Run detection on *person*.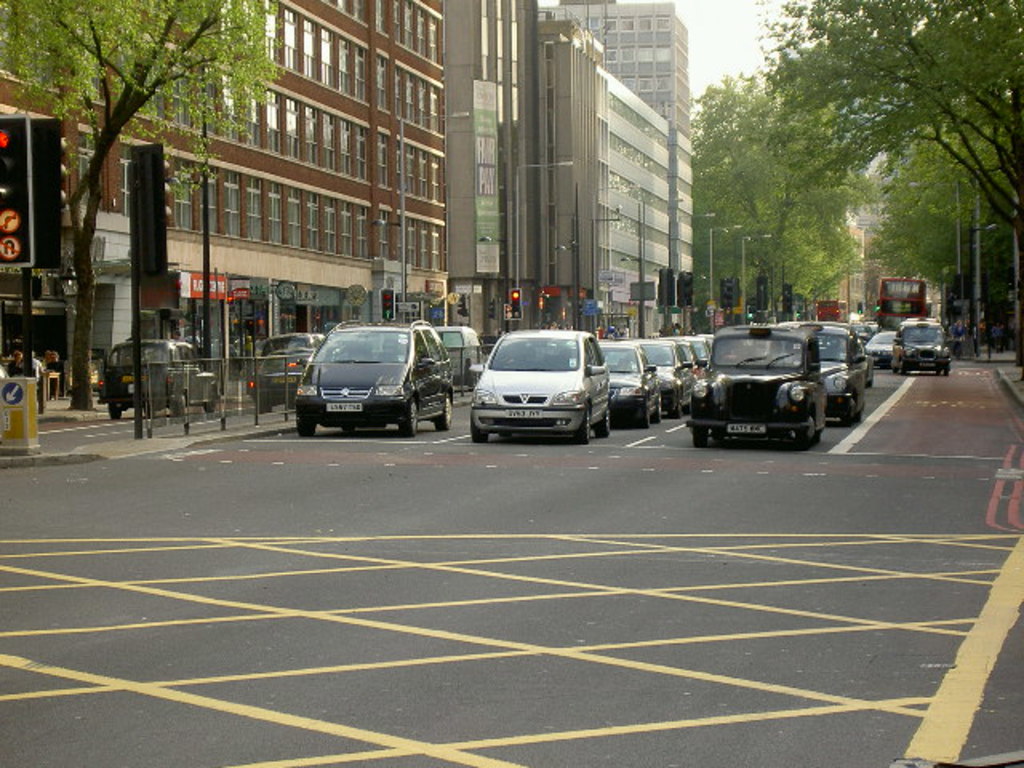
Result: l=3, t=342, r=38, b=379.
